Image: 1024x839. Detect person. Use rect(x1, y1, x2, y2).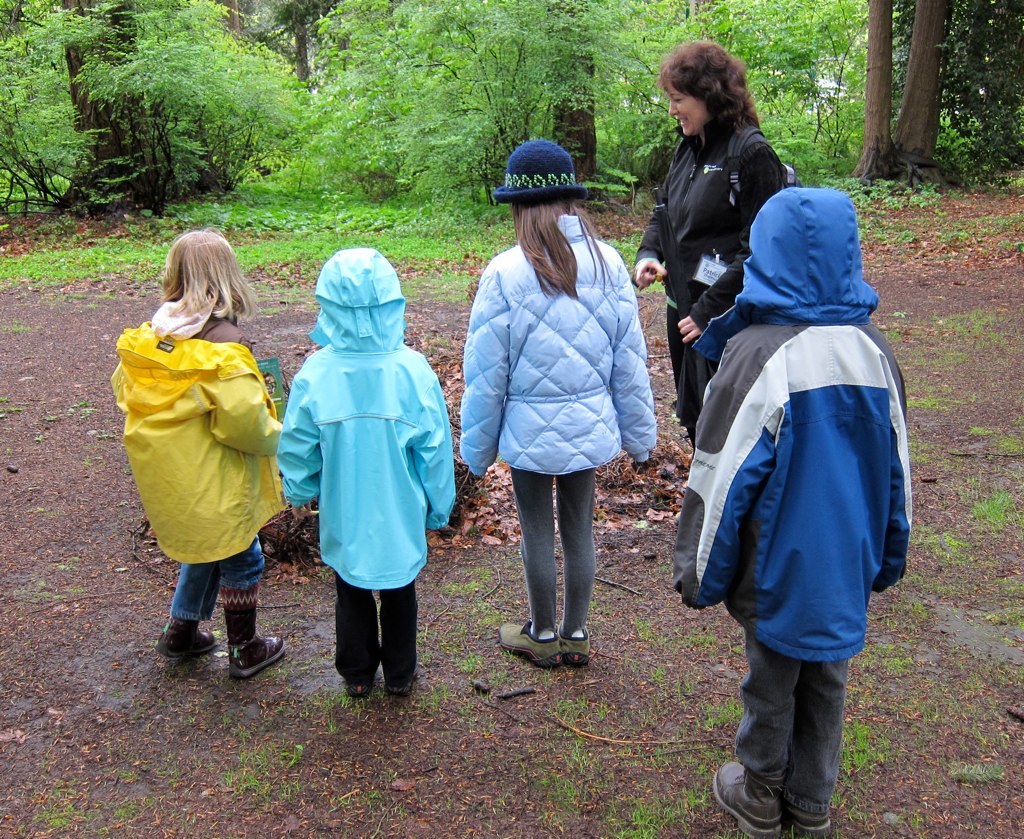
rect(469, 140, 659, 673).
